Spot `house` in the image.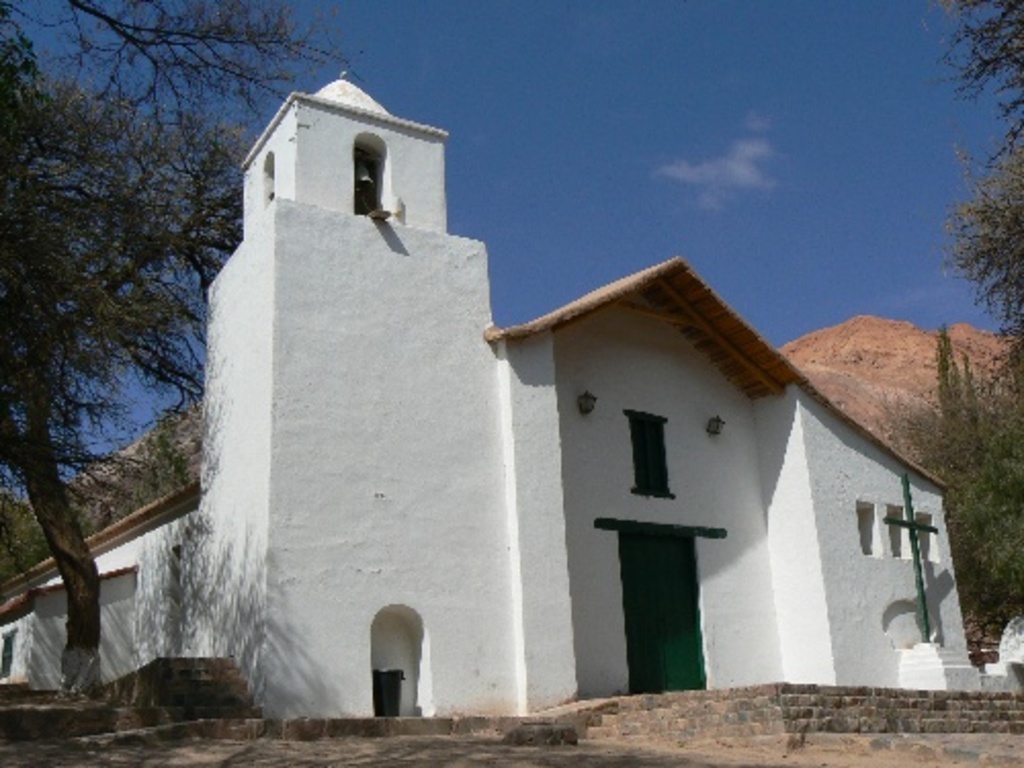
`house` found at {"x1": 0, "y1": 72, "x2": 1022, "y2": 725}.
